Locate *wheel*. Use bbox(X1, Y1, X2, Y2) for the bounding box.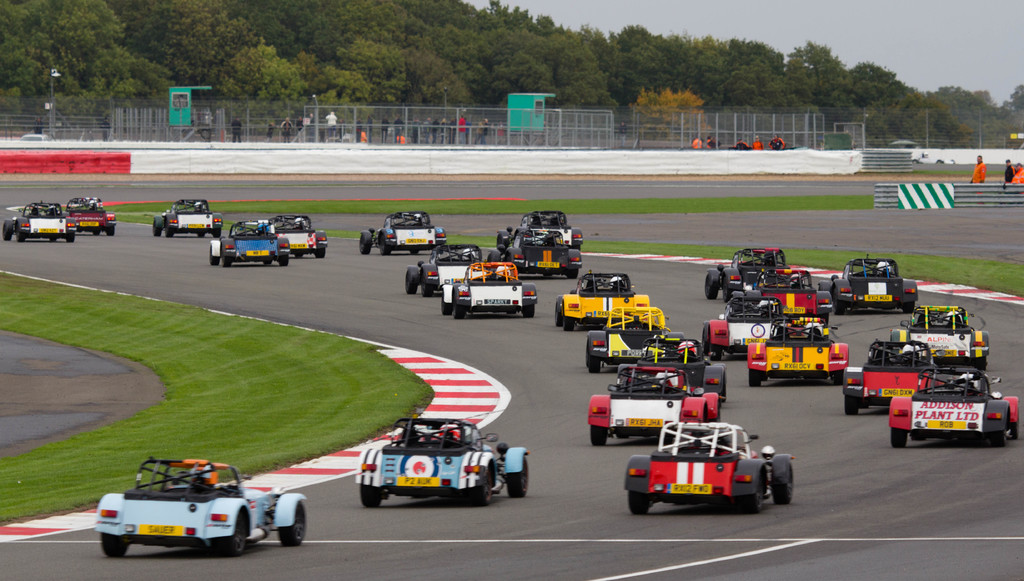
bbox(556, 296, 563, 327).
